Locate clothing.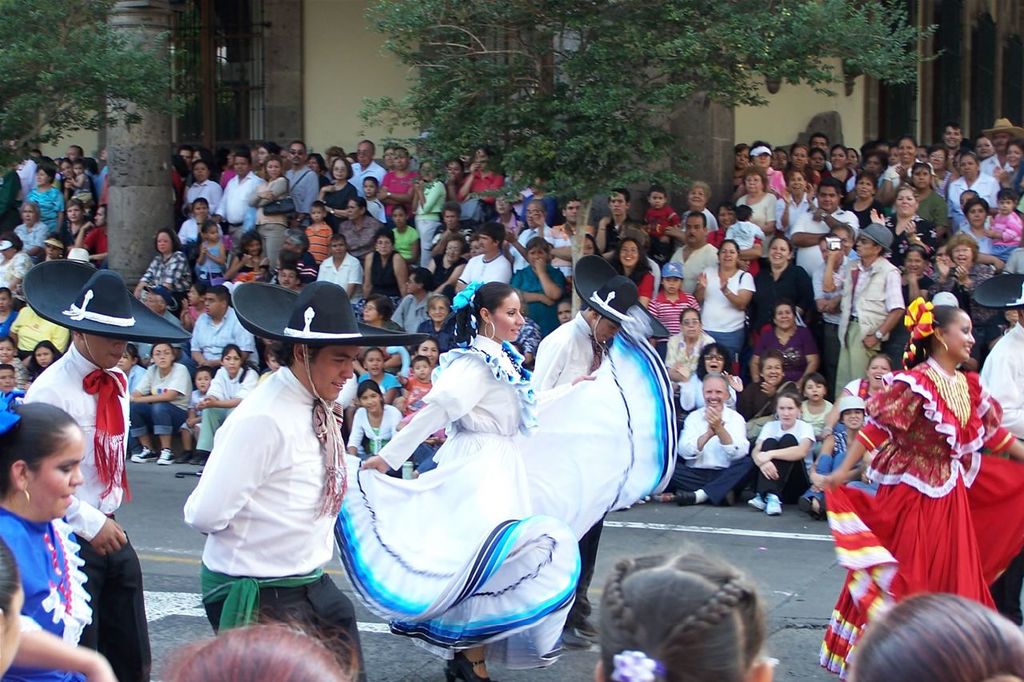
Bounding box: bbox(180, 340, 352, 635).
